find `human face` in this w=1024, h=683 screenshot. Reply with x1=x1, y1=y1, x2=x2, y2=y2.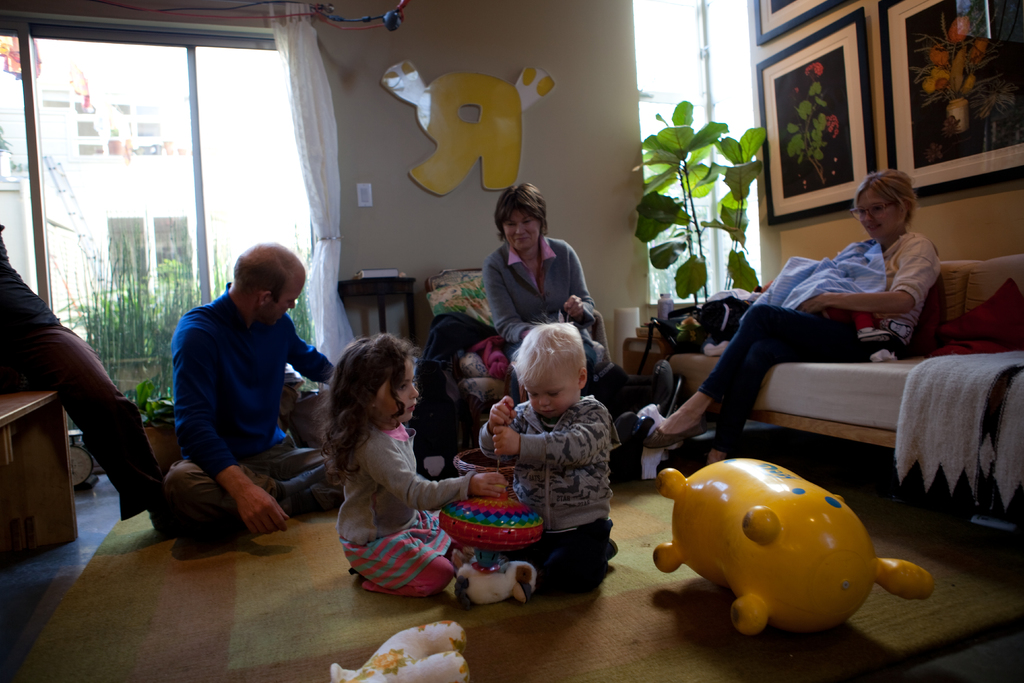
x1=369, y1=348, x2=429, y2=428.
